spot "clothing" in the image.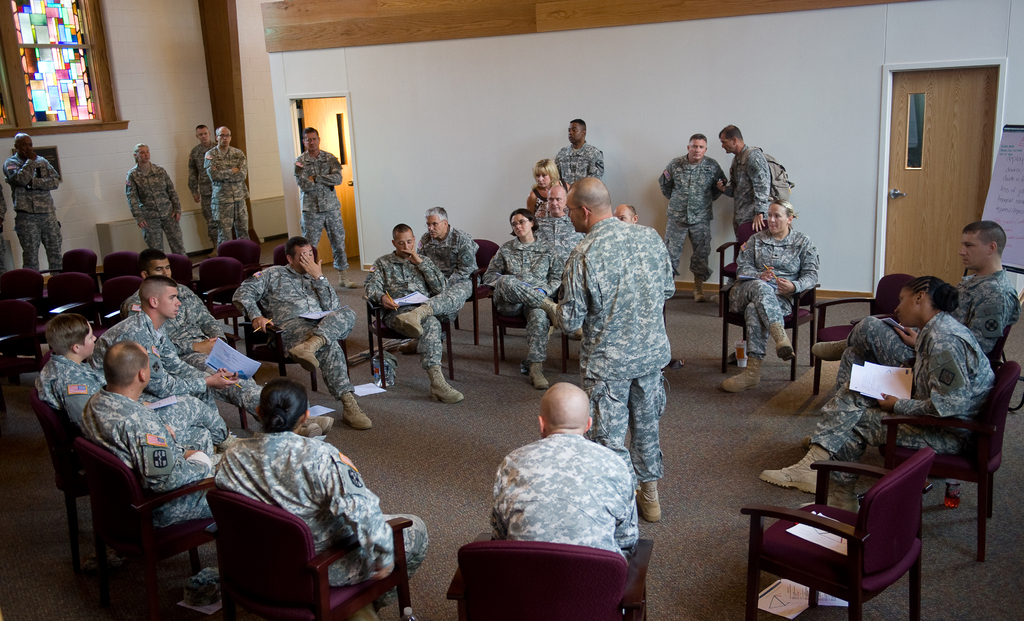
"clothing" found at crop(552, 138, 607, 204).
